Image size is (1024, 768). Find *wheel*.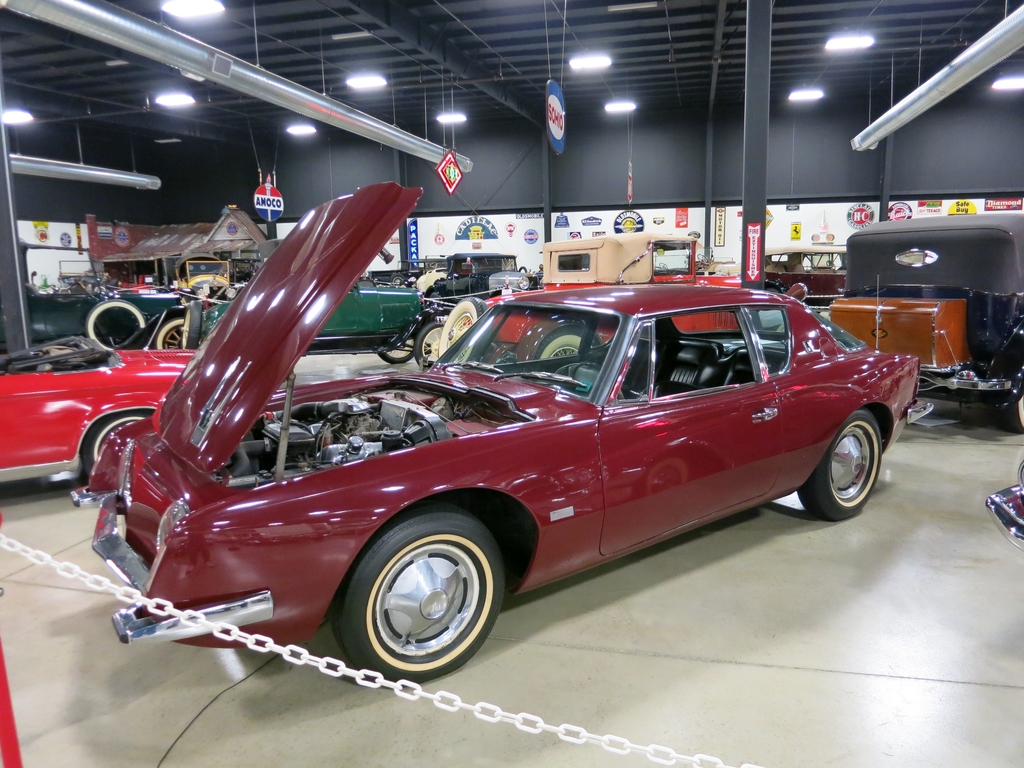
left=438, top=298, right=488, bottom=356.
